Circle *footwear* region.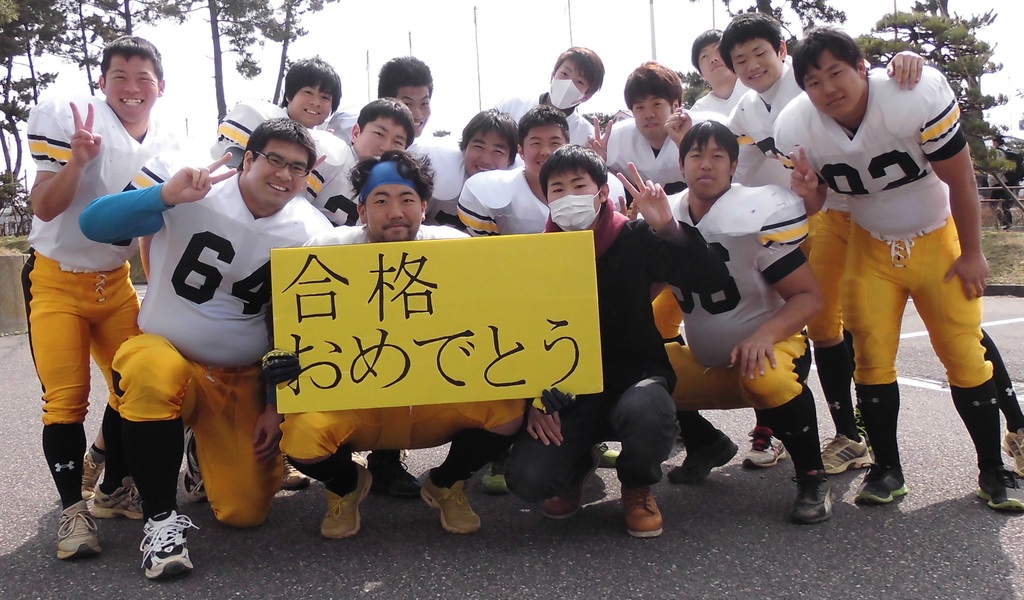
Region: (1002, 428, 1023, 480).
